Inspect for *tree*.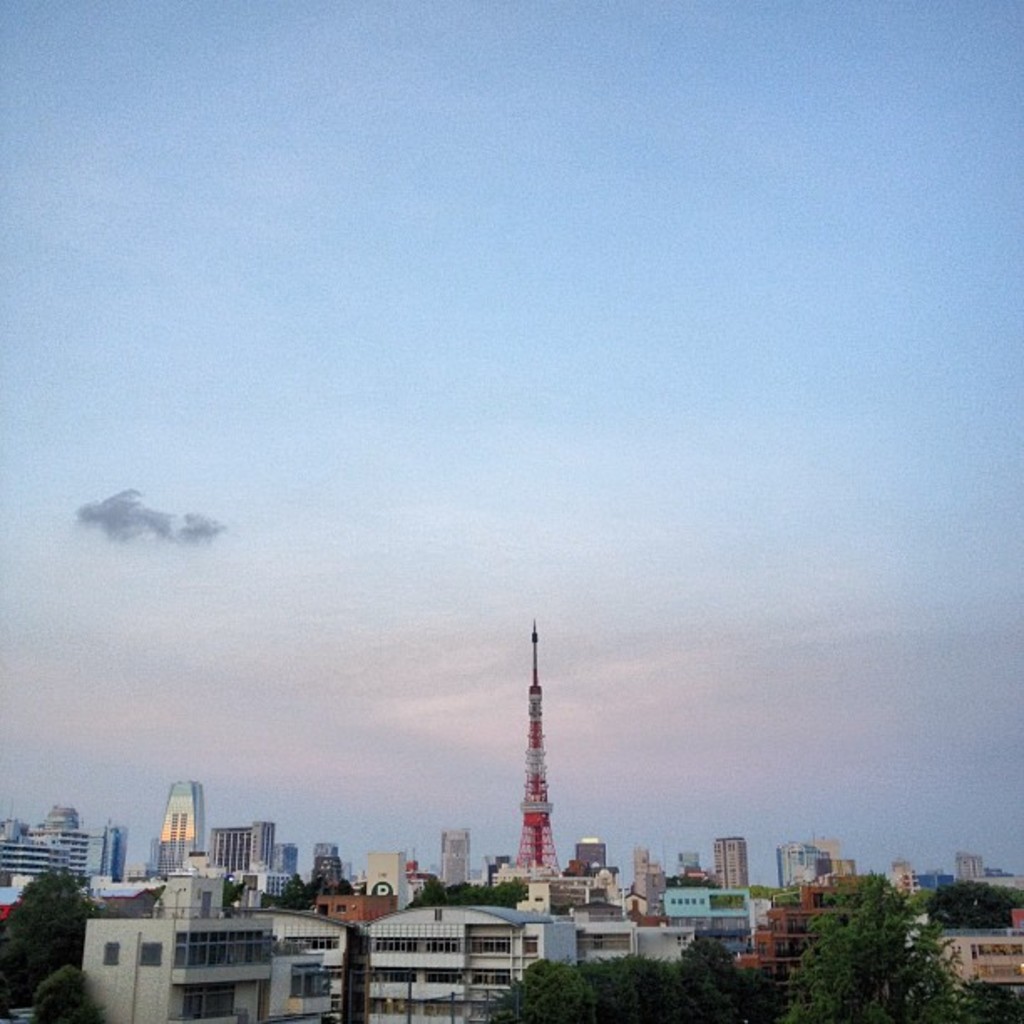
Inspection: detection(485, 929, 790, 1022).
